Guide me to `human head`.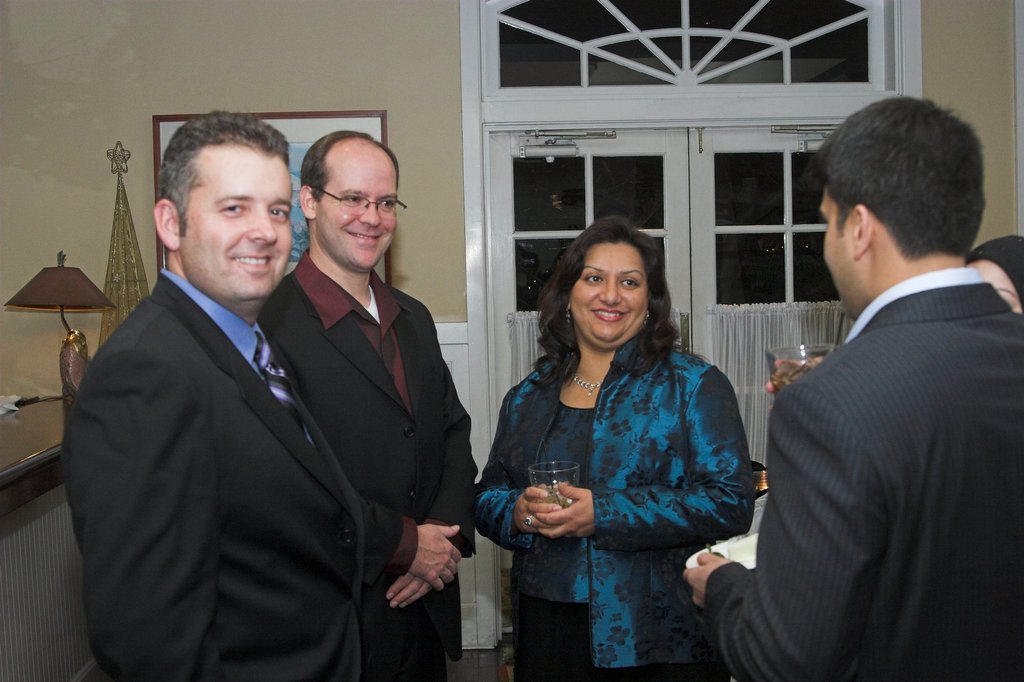
Guidance: crop(298, 131, 409, 270).
